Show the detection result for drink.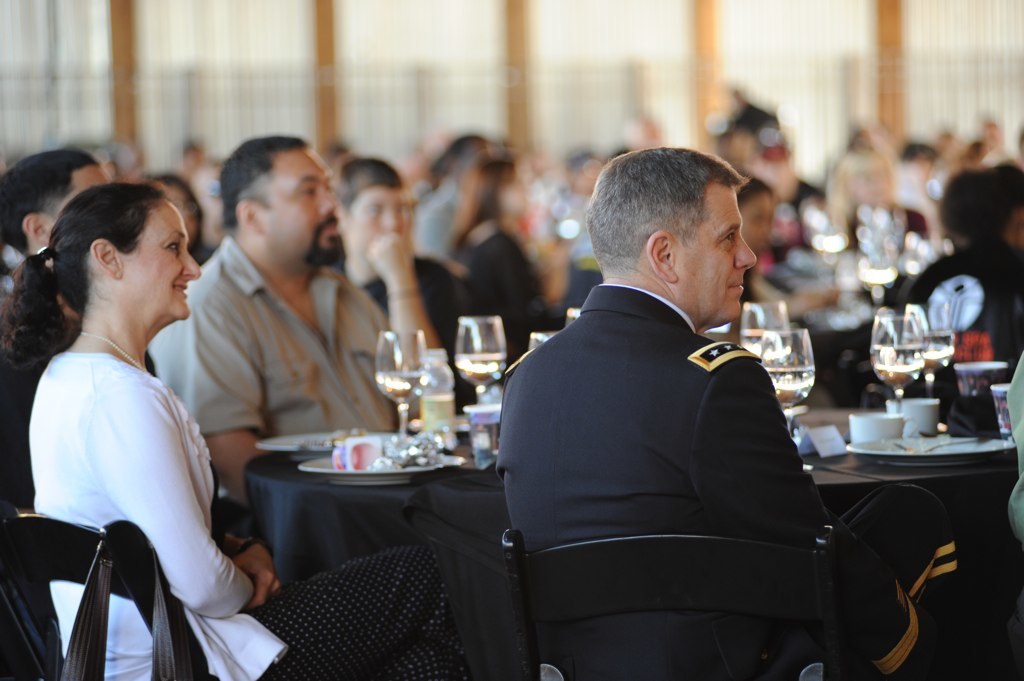
456 351 506 388.
